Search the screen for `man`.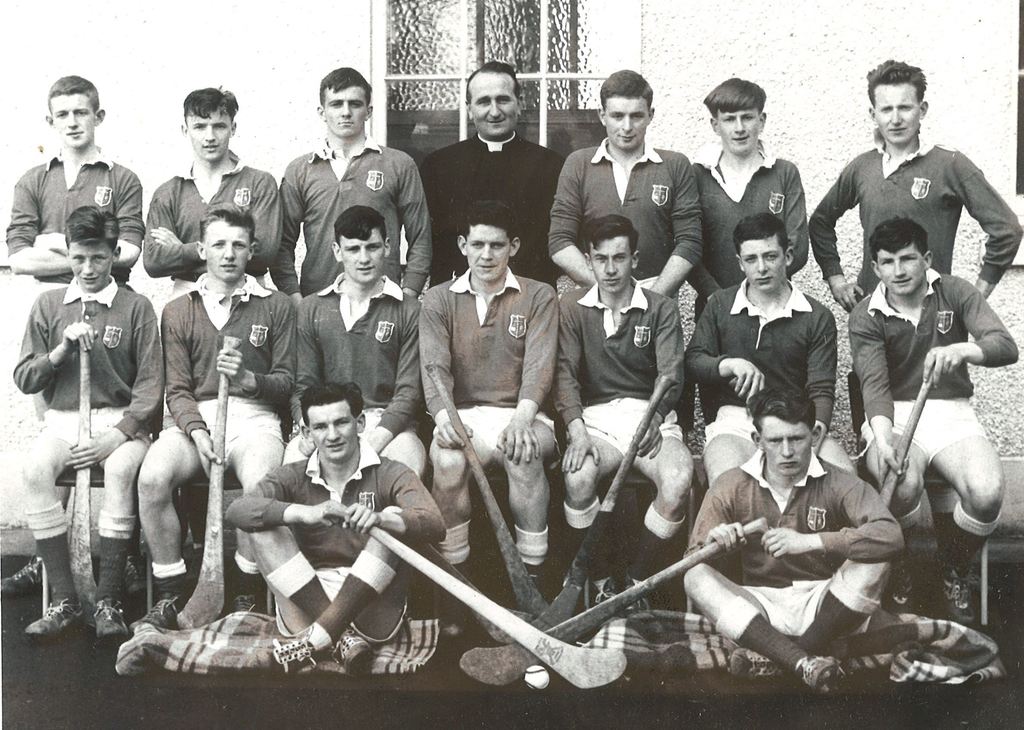
Found at <region>413, 223, 565, 583</region>.
